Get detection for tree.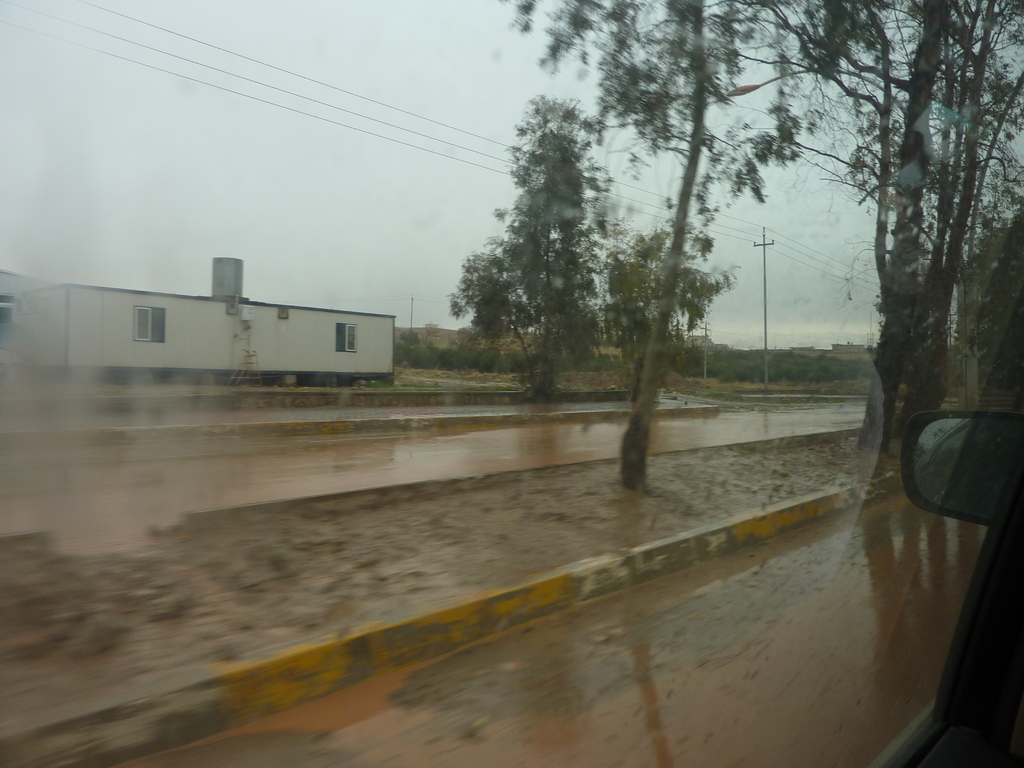
Detection: 608,219,760,373.
